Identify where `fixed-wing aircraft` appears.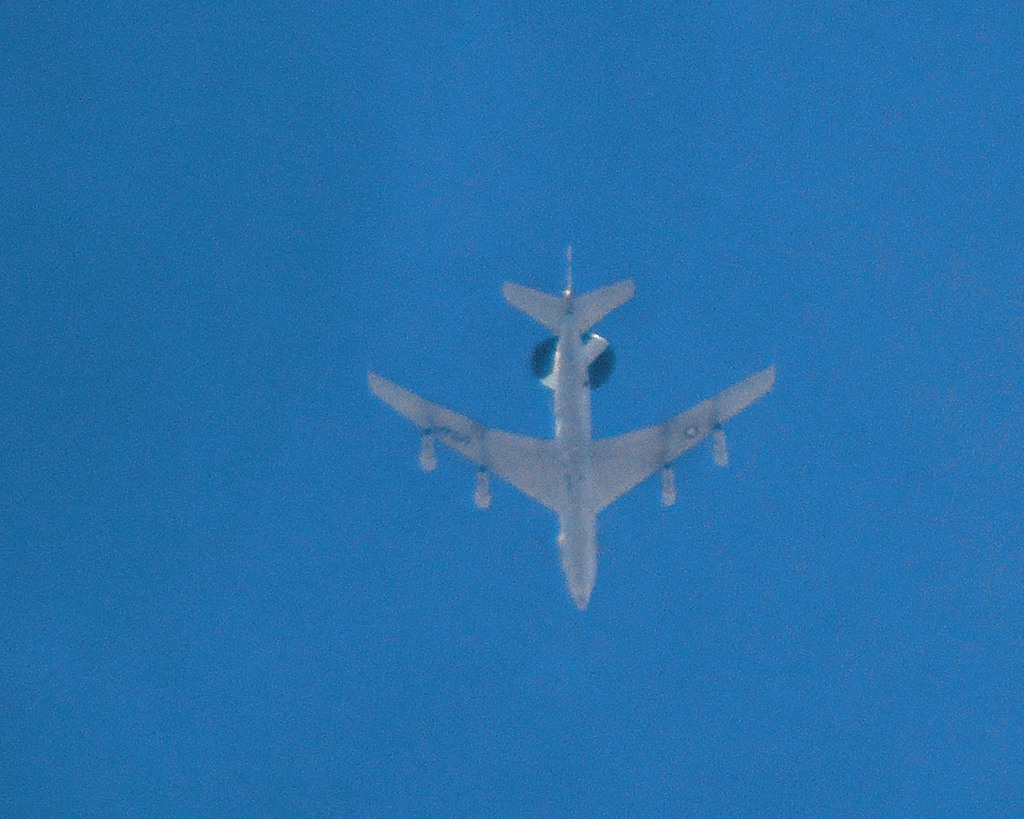
Appears at BBox(365, 242, 780, 612).
